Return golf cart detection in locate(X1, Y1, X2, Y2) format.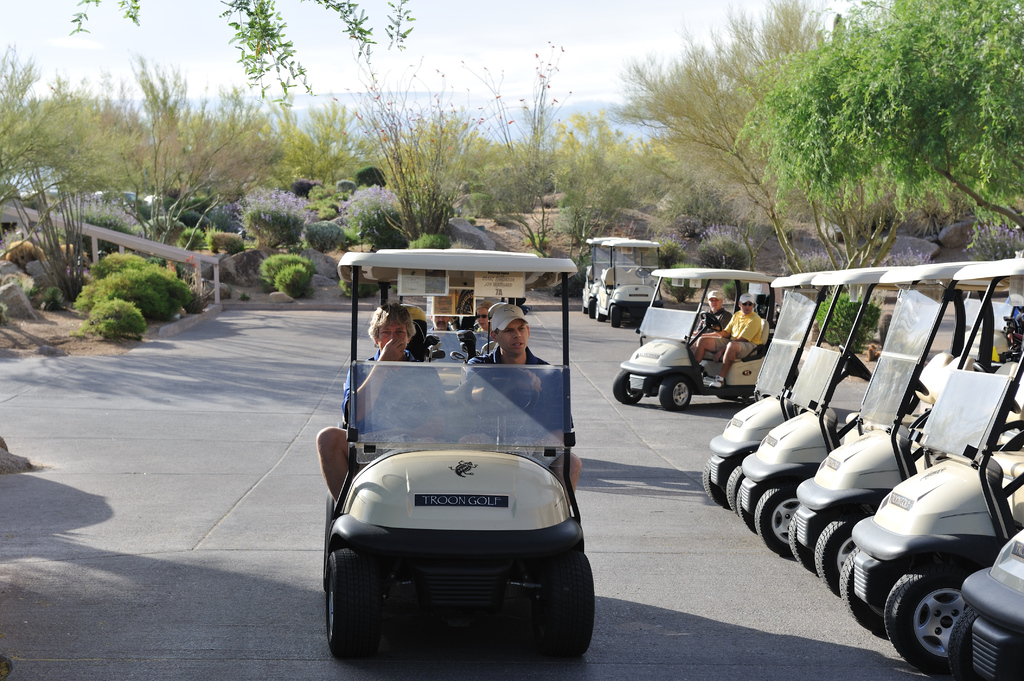
locate(580, 235, 662, 326).
